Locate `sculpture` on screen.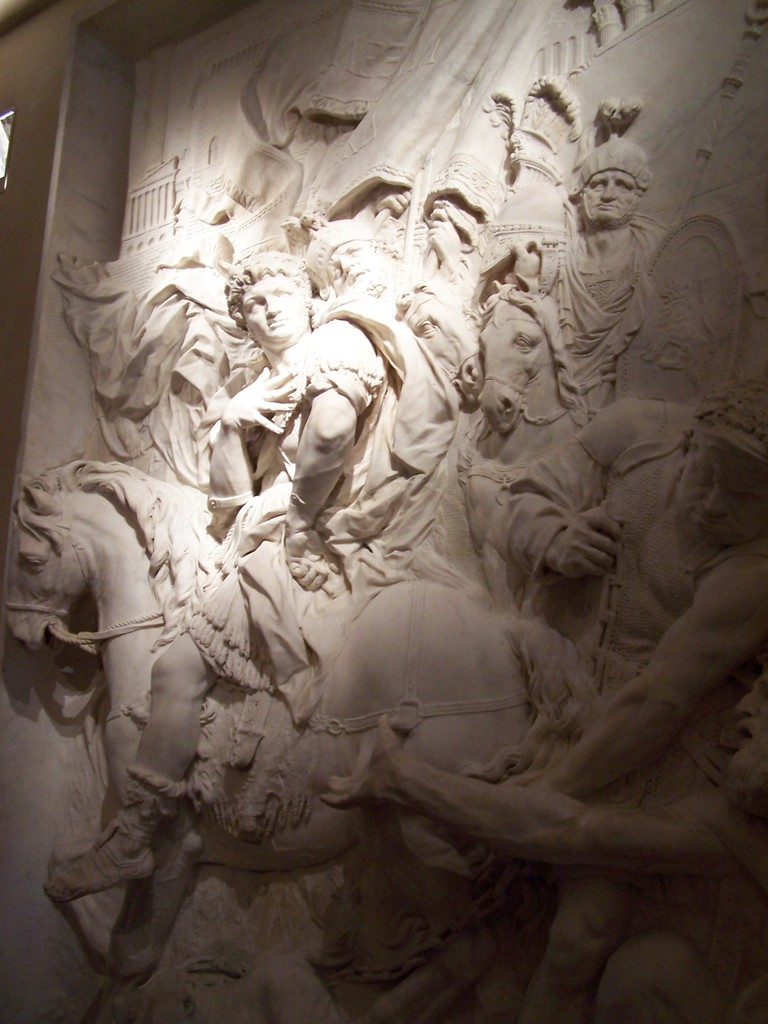
On screen at bbox(0, 252, 546, 1021).
